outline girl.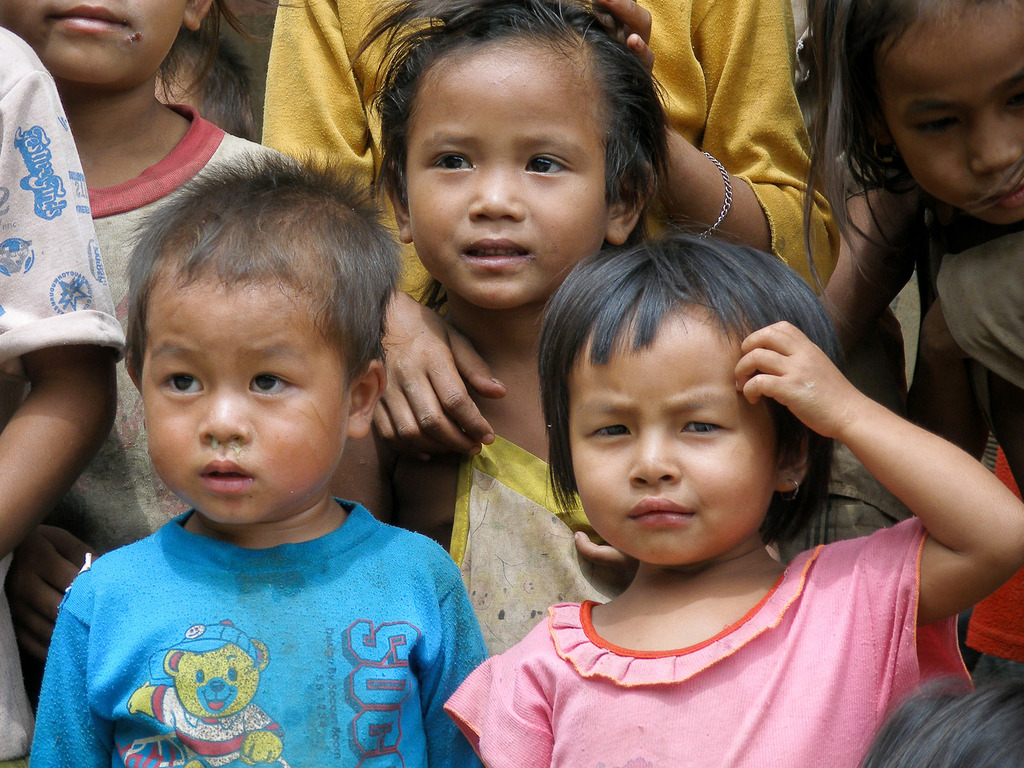
Outline: region(440, 216, 1023, 767).
